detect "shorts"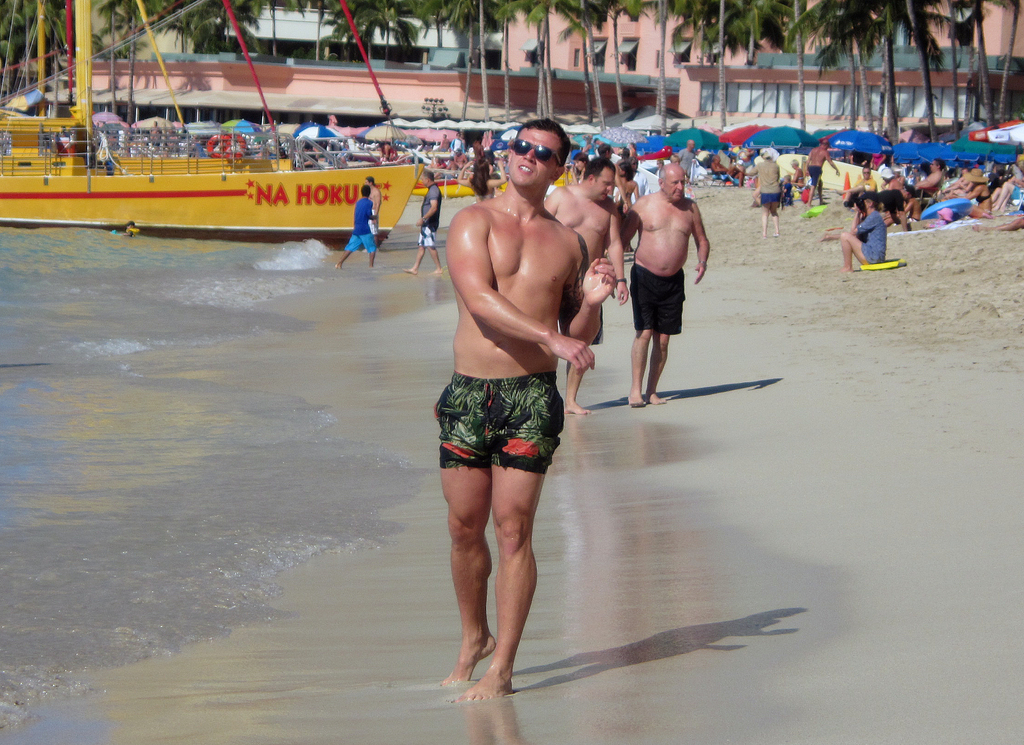
detection(342, 234, 375, 251)
